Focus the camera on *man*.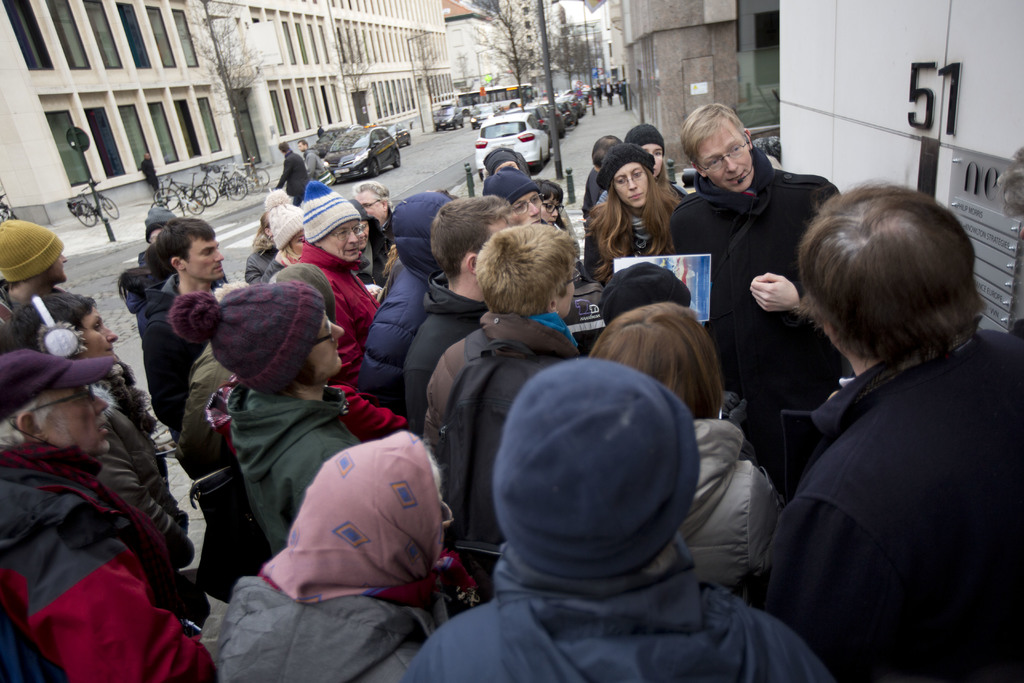
Focus region: [x1=140, y1=214, x2=225, y2=429].
